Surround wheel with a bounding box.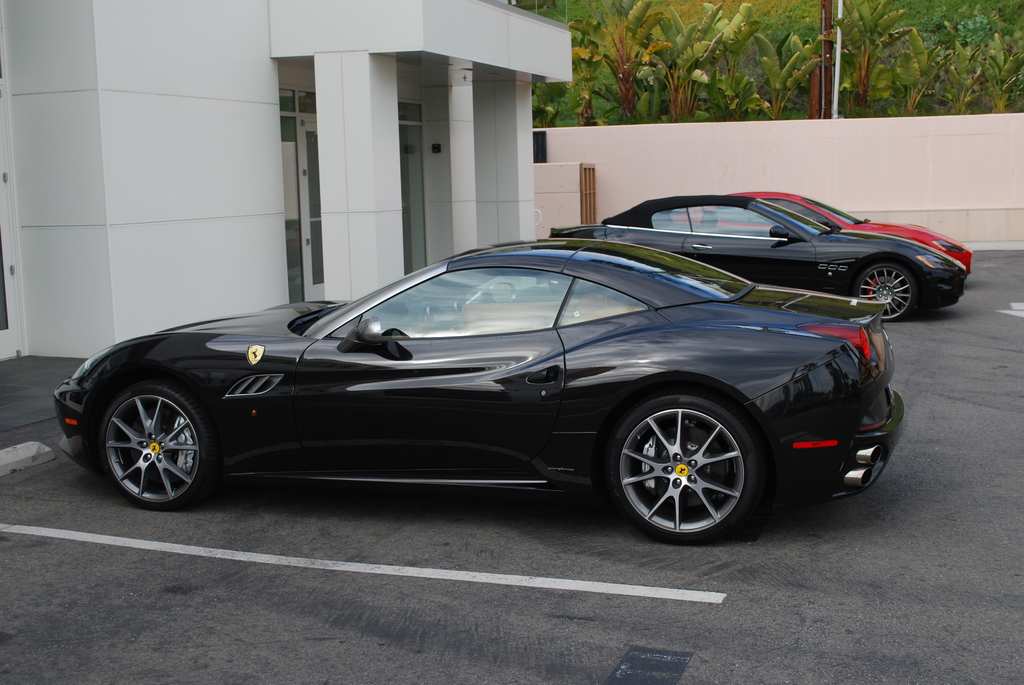
94:379:211:514.
